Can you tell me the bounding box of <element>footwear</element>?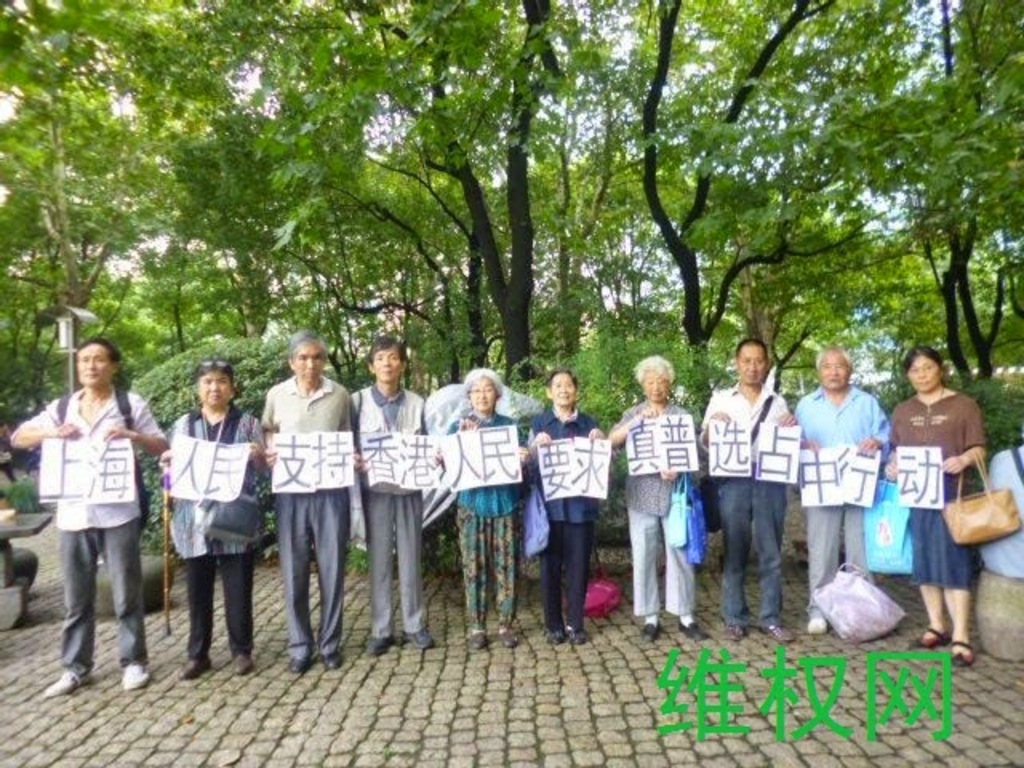
(640,613,667,638).
